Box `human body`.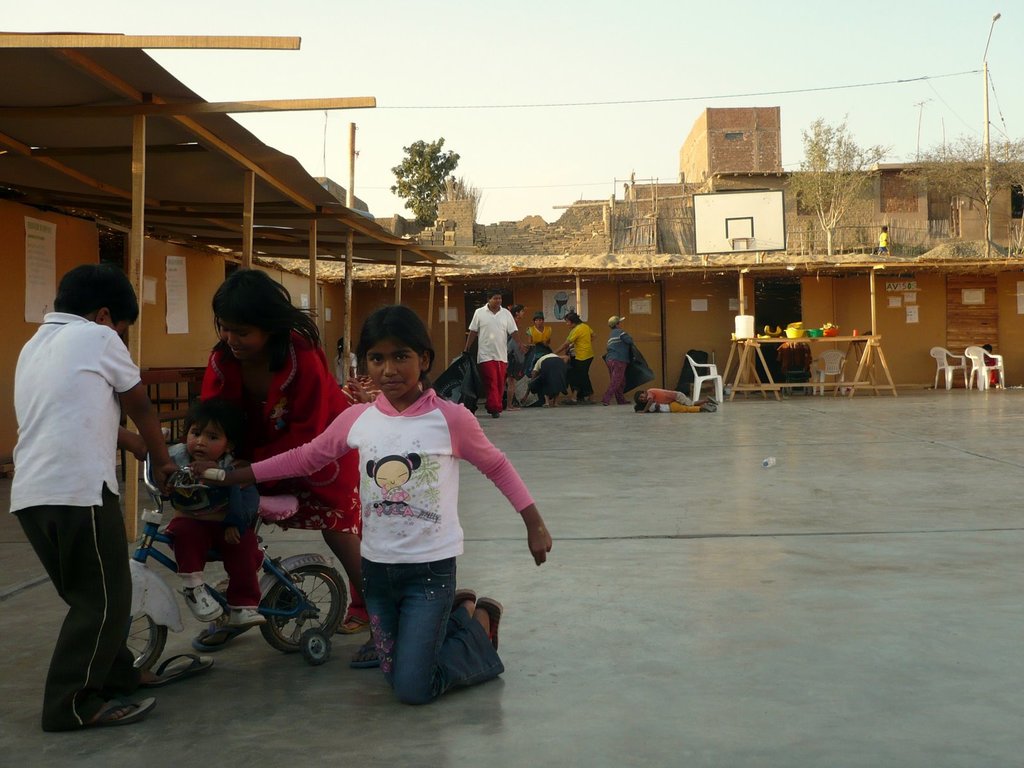
(600, 314, 628, 403).
